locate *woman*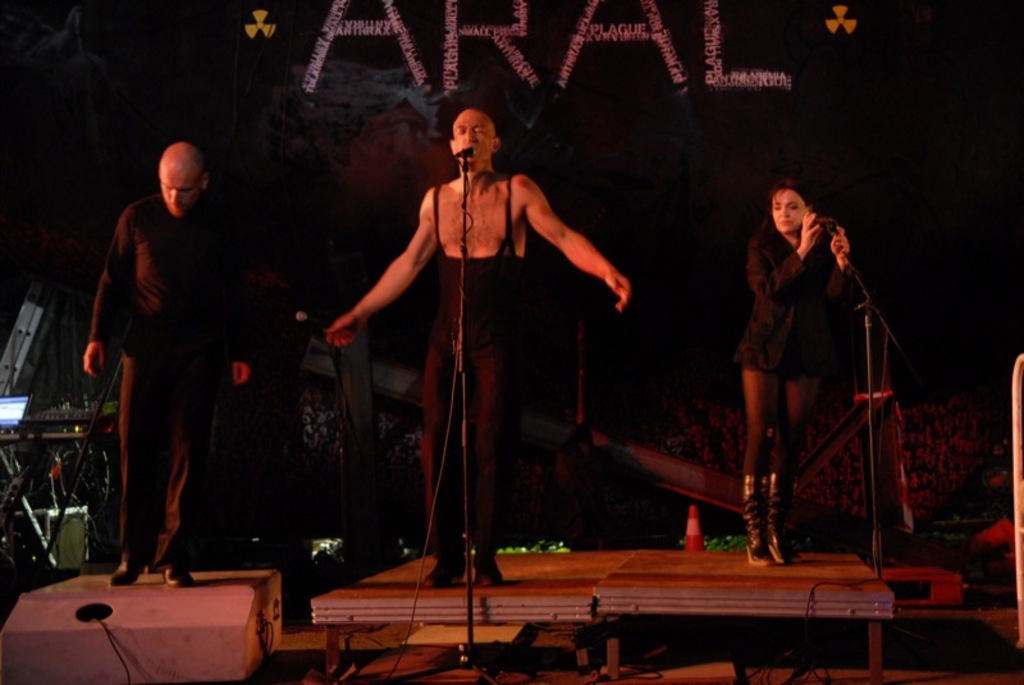
730 164 869 516
